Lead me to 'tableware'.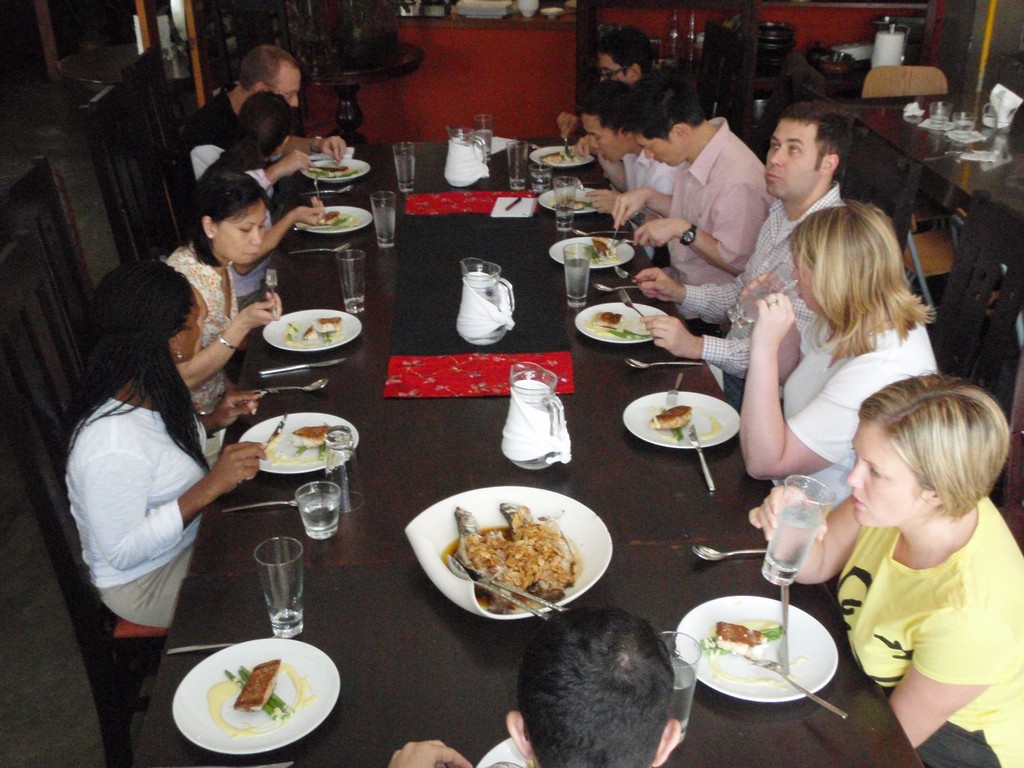
Lead to bbox=(653, 627, 695, 741).
